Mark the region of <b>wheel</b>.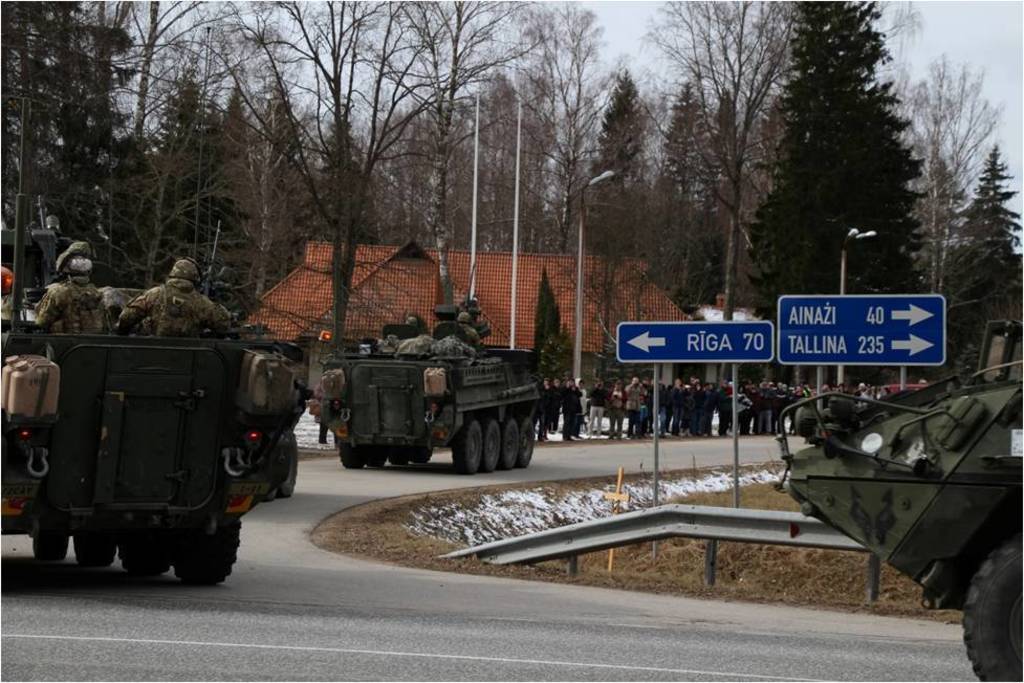
Region: (390, 443, 406, 463).
